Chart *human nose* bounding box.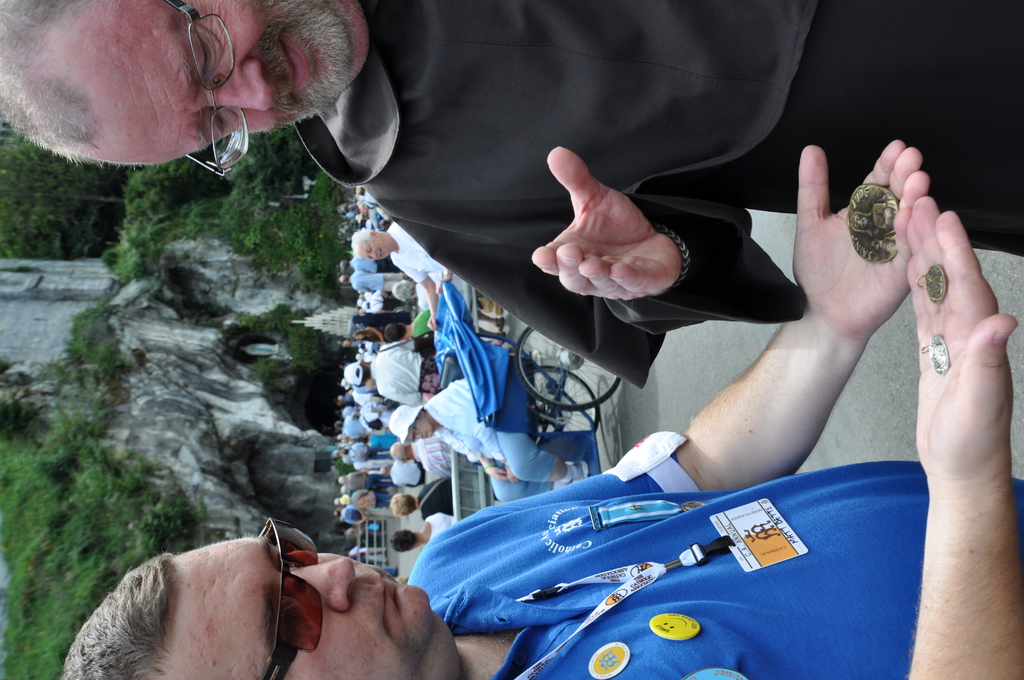
Charted: crop(202, 56, 273, 111).
